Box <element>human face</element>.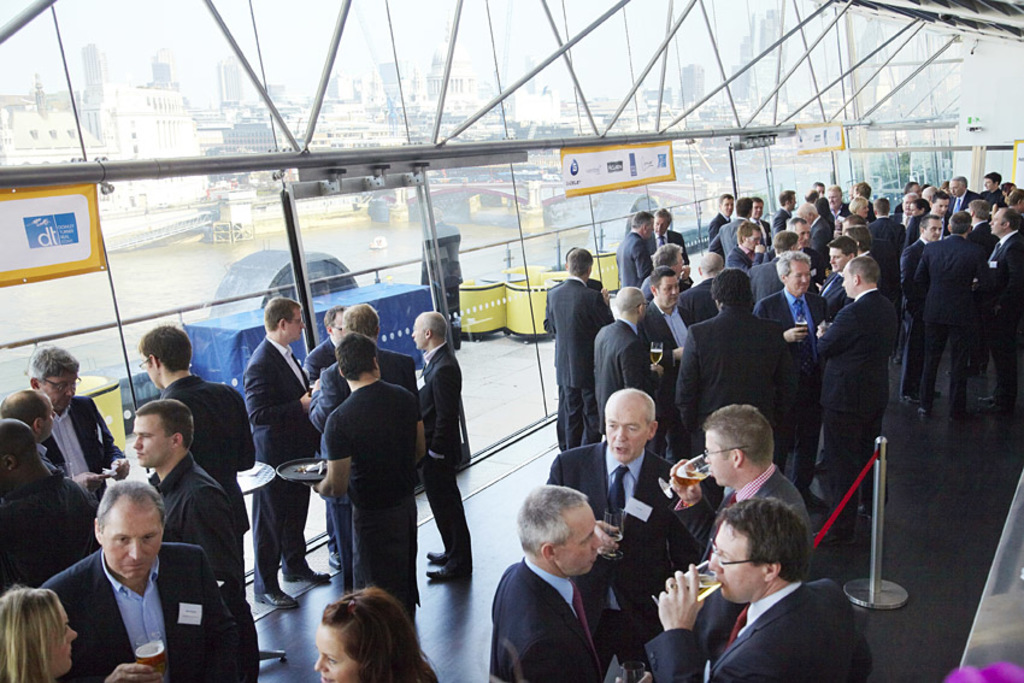
653, 276, 679, 314.
